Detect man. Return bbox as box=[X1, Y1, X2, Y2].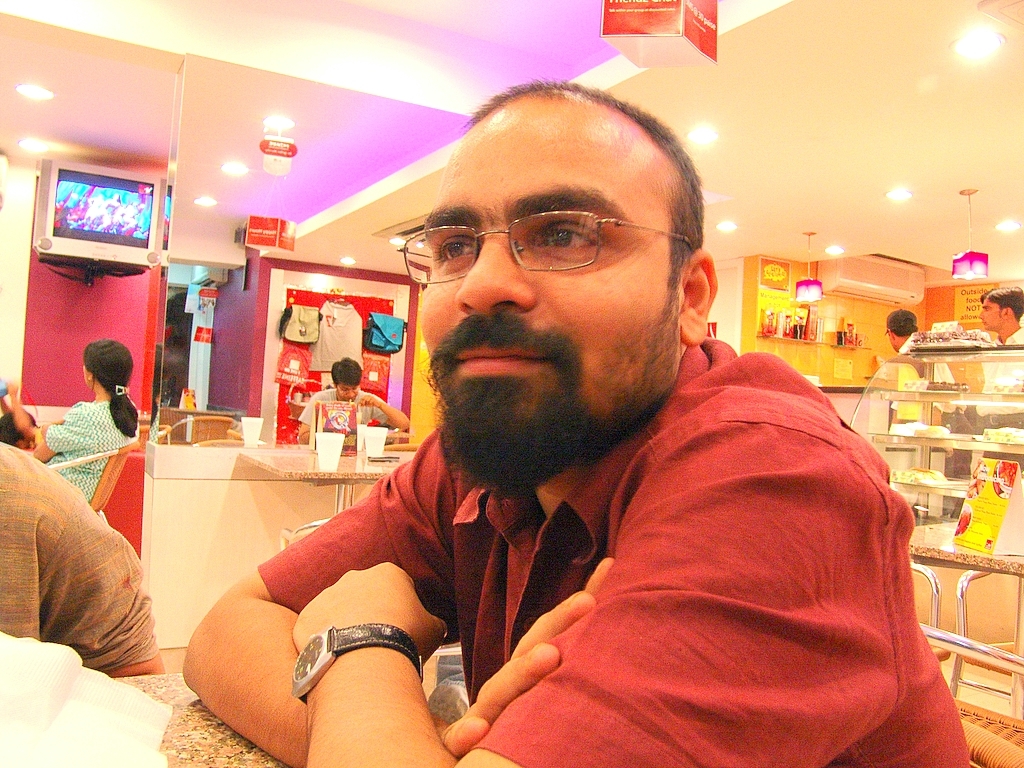
box=[299, 358, 409, 441].
